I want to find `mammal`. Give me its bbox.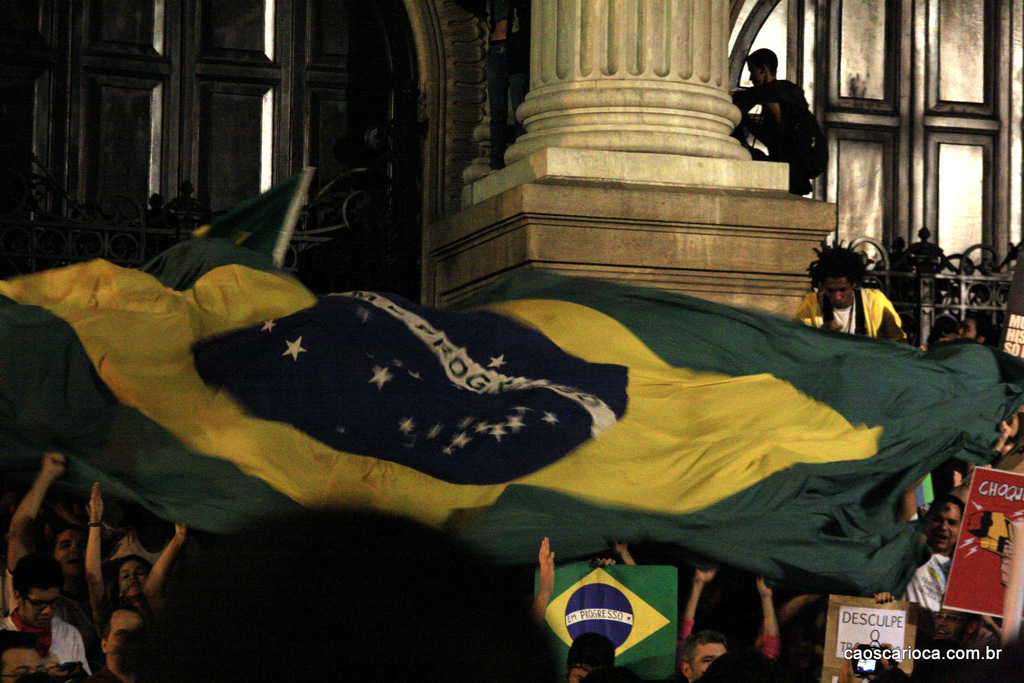
107, 496, 563, 682.
